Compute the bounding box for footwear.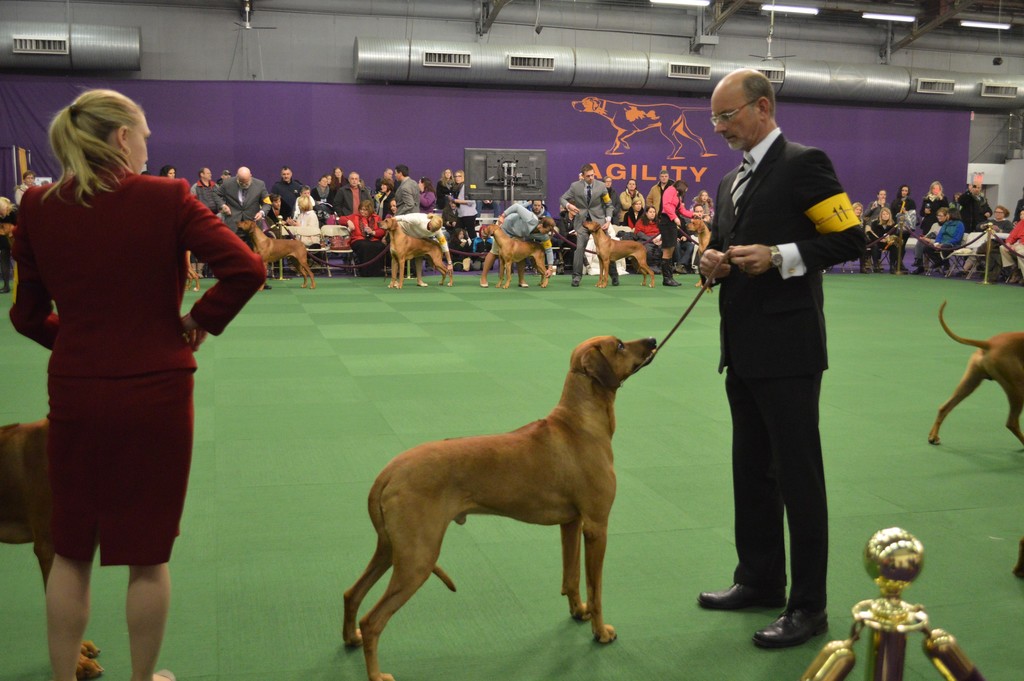
<bbox>154, 669, 177, 680</bbox>.
